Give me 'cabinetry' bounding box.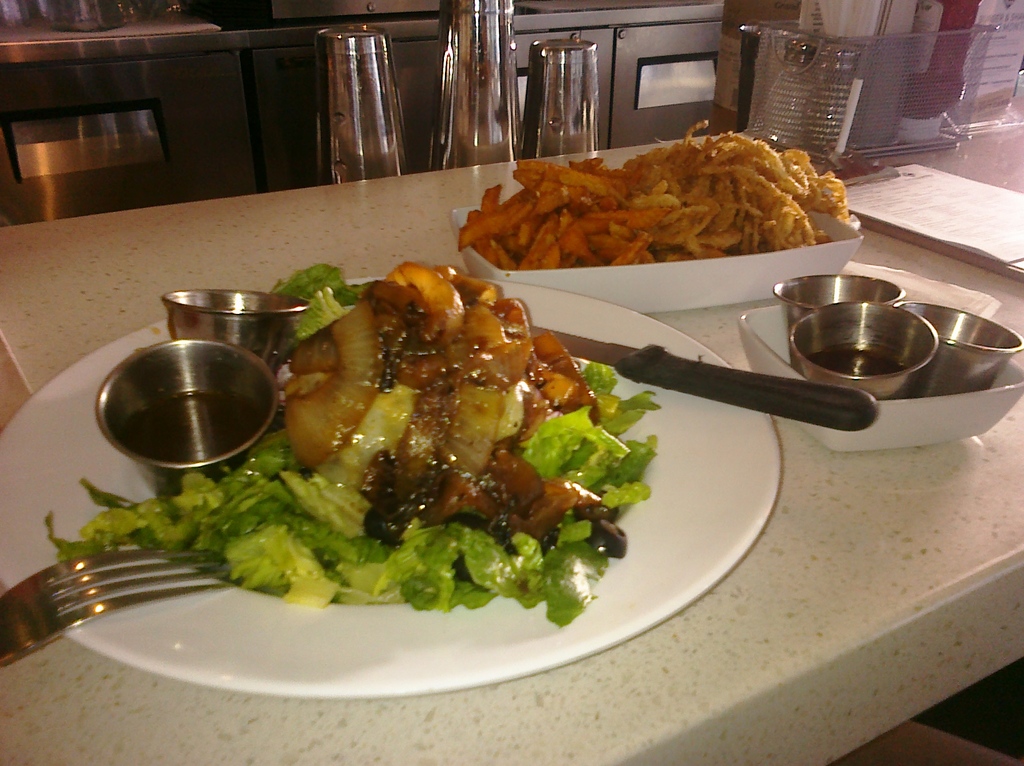
0:4:723:238.
